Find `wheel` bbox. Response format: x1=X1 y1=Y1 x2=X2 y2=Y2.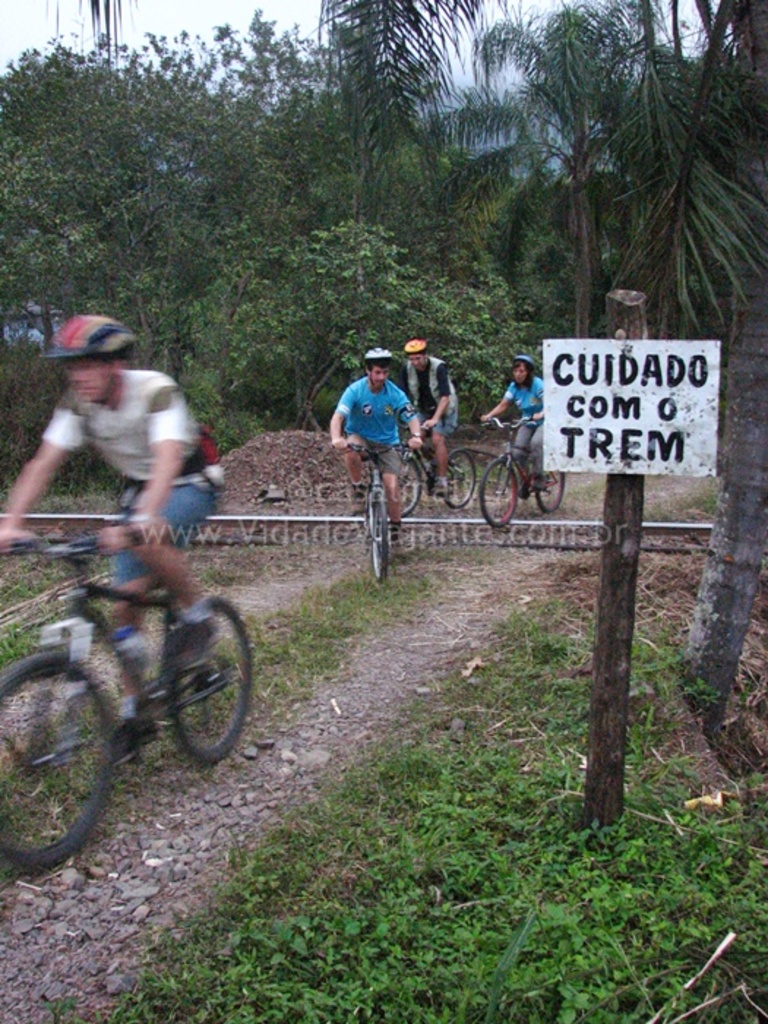
x1=398 y1=455 x2=420 y2=506.
